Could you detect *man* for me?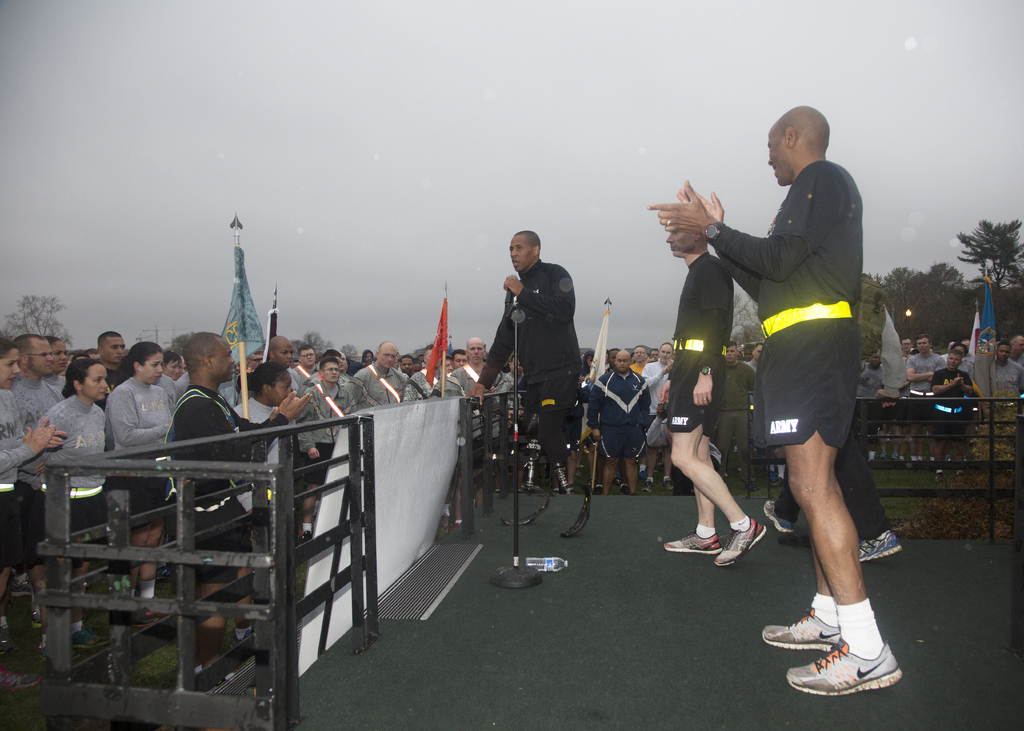
Detection result: bbox=[295, 360, 368, 536].
